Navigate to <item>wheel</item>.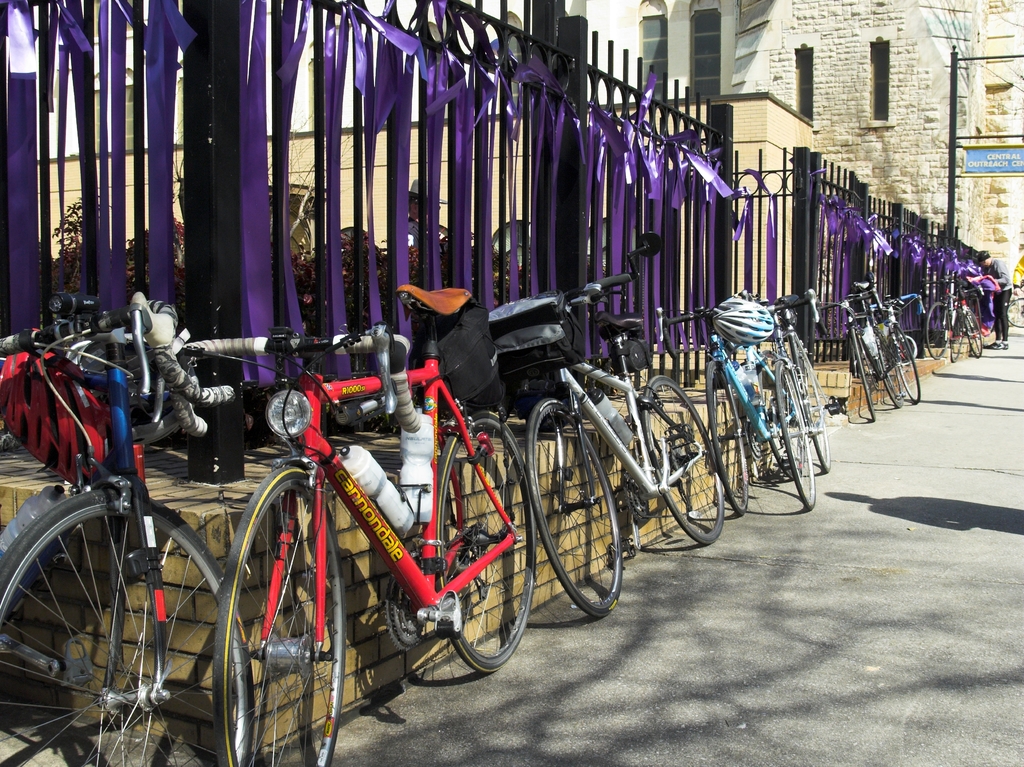
Navigation target: left=772, top=357, right=822, bottom=514.
